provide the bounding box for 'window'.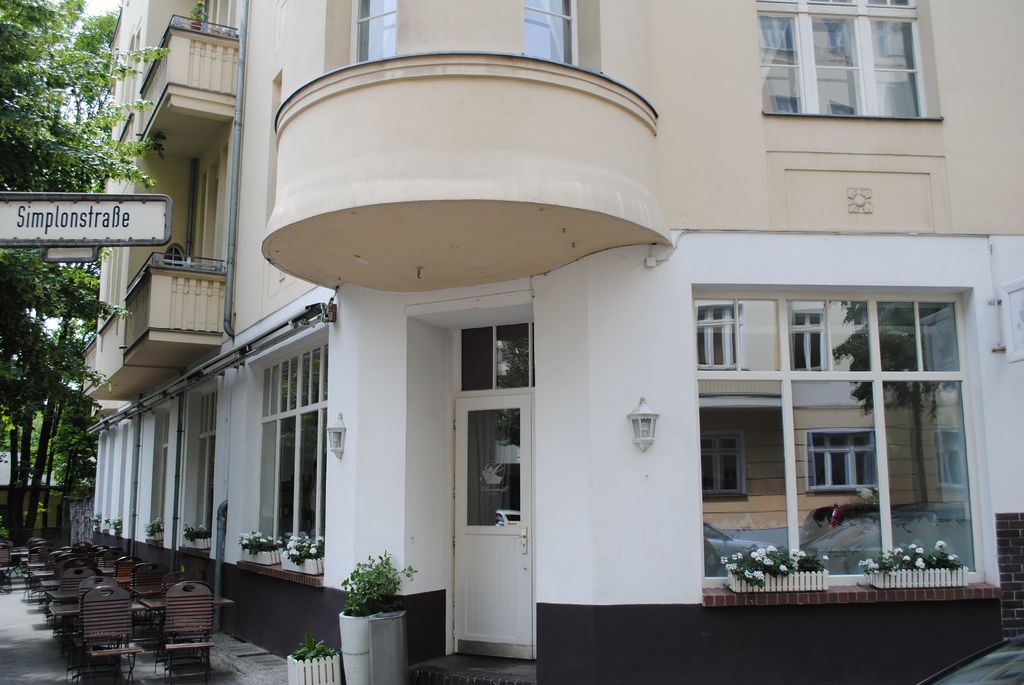
515/0/582/67.
